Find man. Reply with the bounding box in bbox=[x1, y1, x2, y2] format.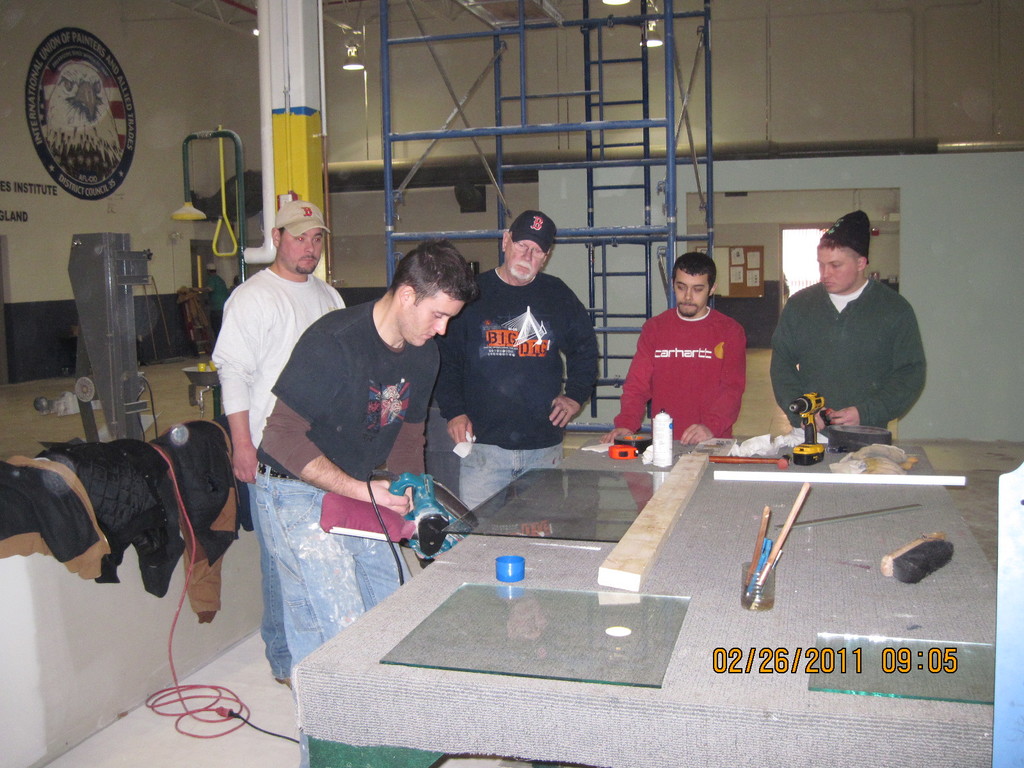
bbox=[762, 228, 931, 456].
